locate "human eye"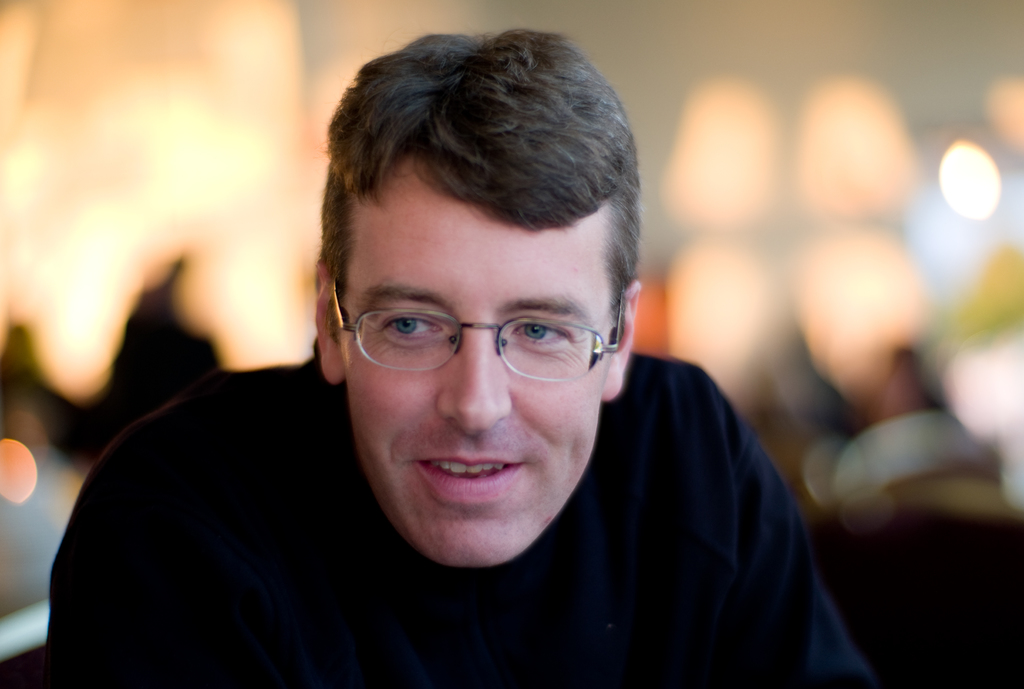
368 304 445 346
